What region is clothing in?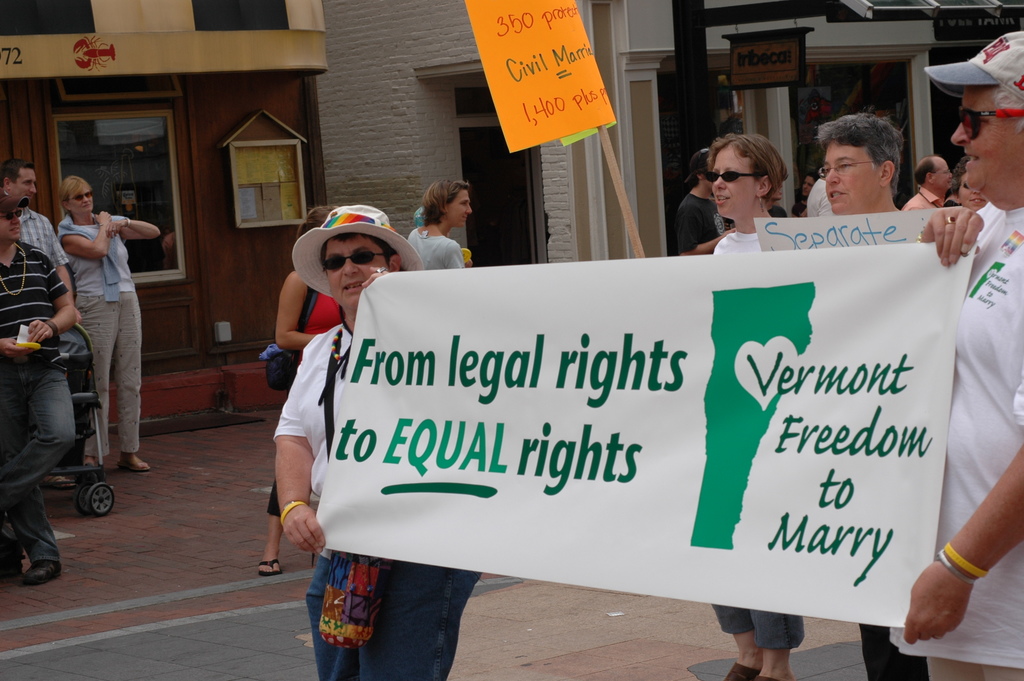
<bbox>25, 209, 68, 272</bbox>.
